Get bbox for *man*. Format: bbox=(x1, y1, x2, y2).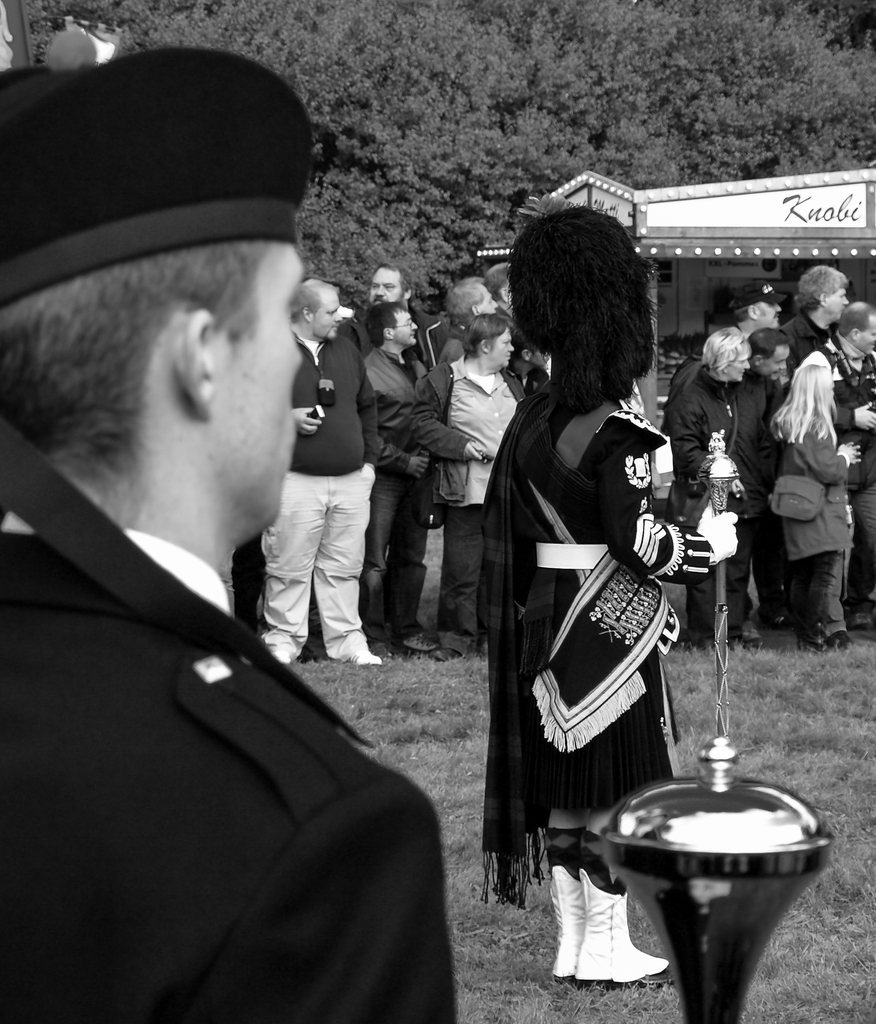
bbox=(352, 300, 438, 662).
